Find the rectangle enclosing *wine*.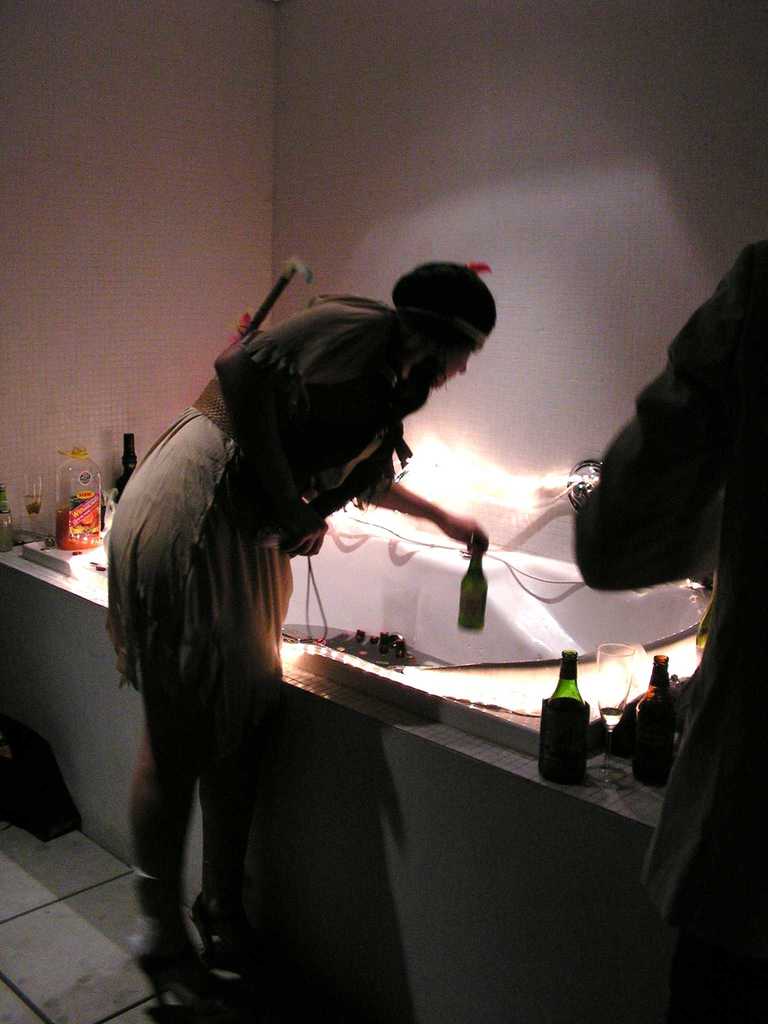
[628,641,687,785].
